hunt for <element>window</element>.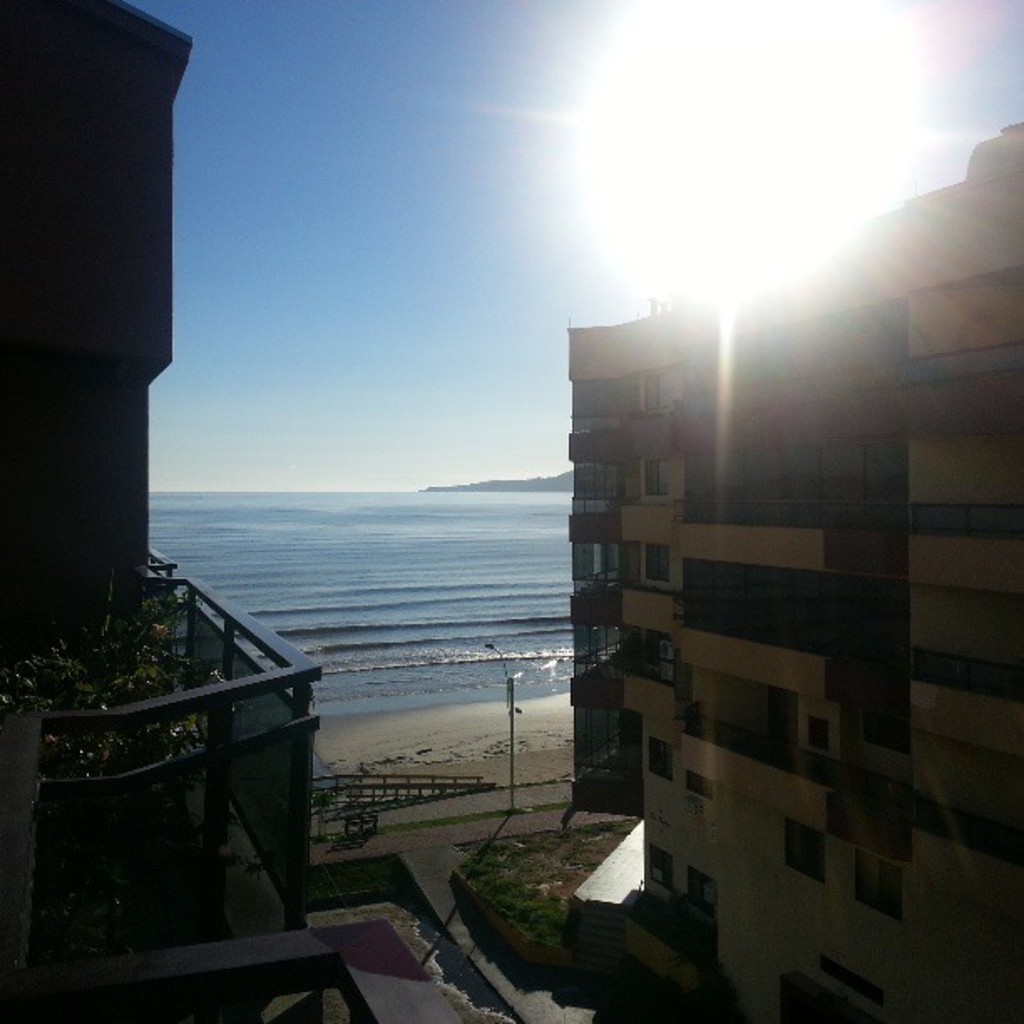
Hunted down at left=567, top=624, right=619, bottom=681.
